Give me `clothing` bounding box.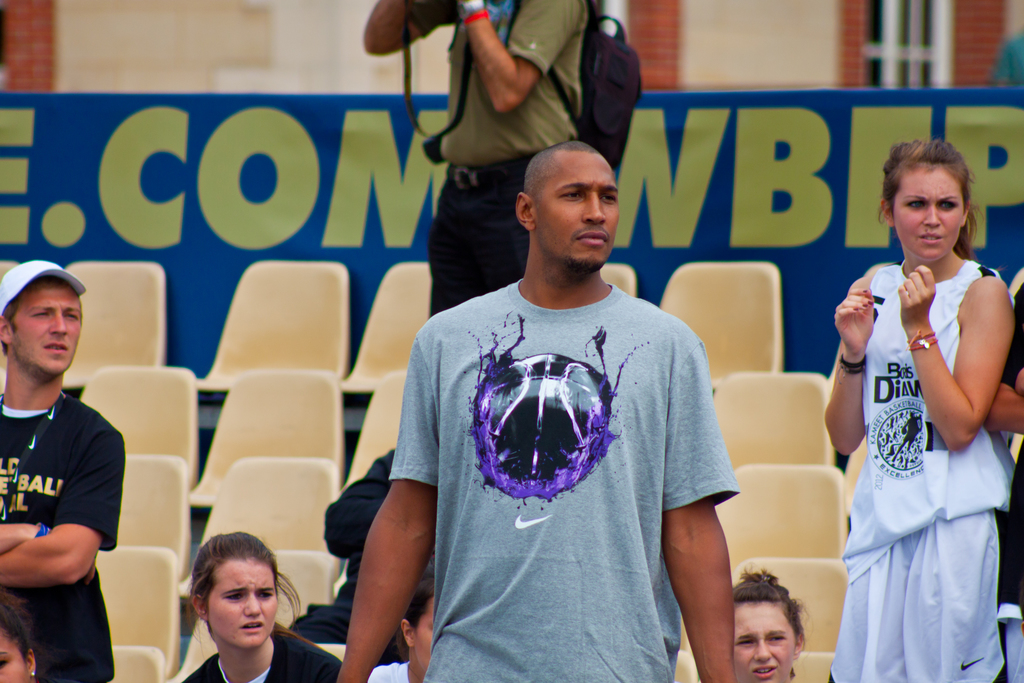
Rect(825, 256, 1014, 682).
